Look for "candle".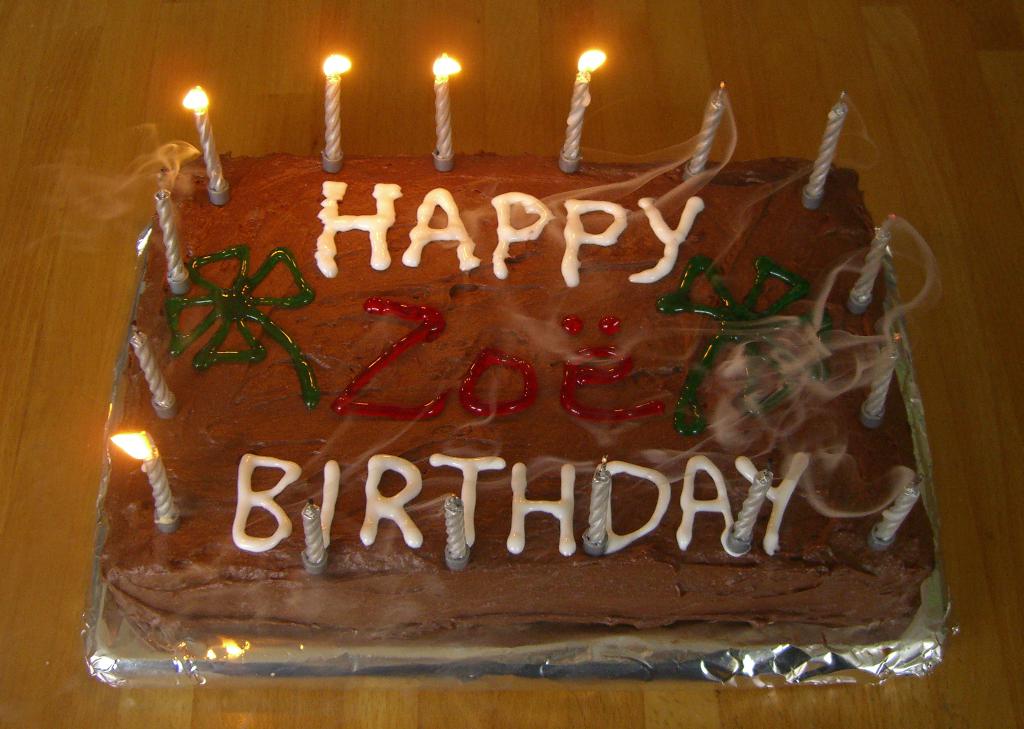
Found: <region>157, 178, 186, 278</region>.
